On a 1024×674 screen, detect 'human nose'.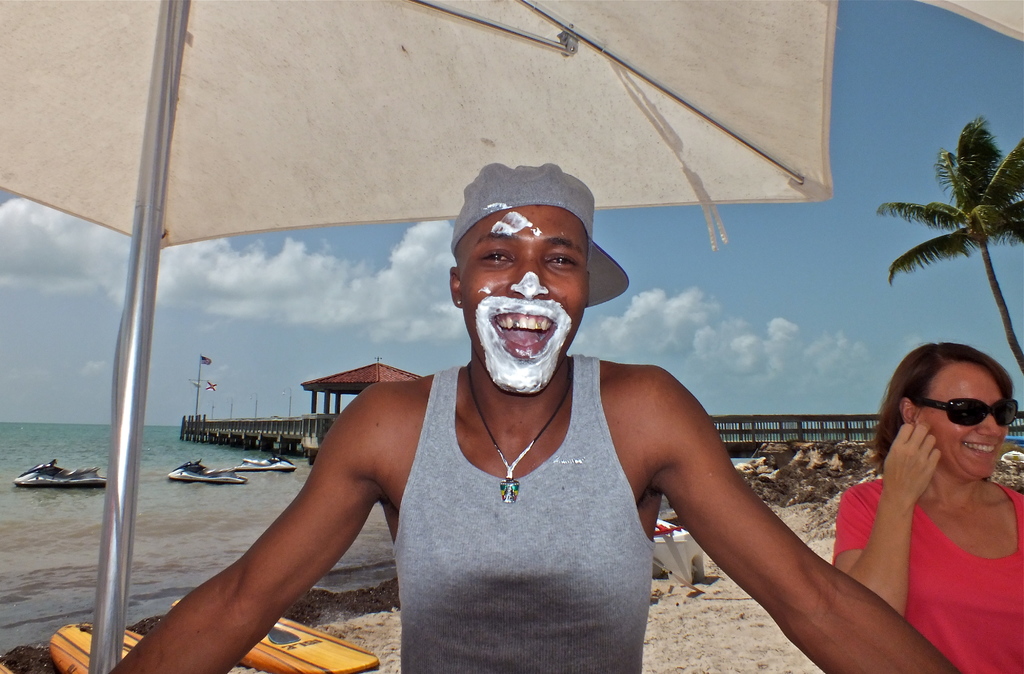
bbox=(976, 412, 1002, 436).
